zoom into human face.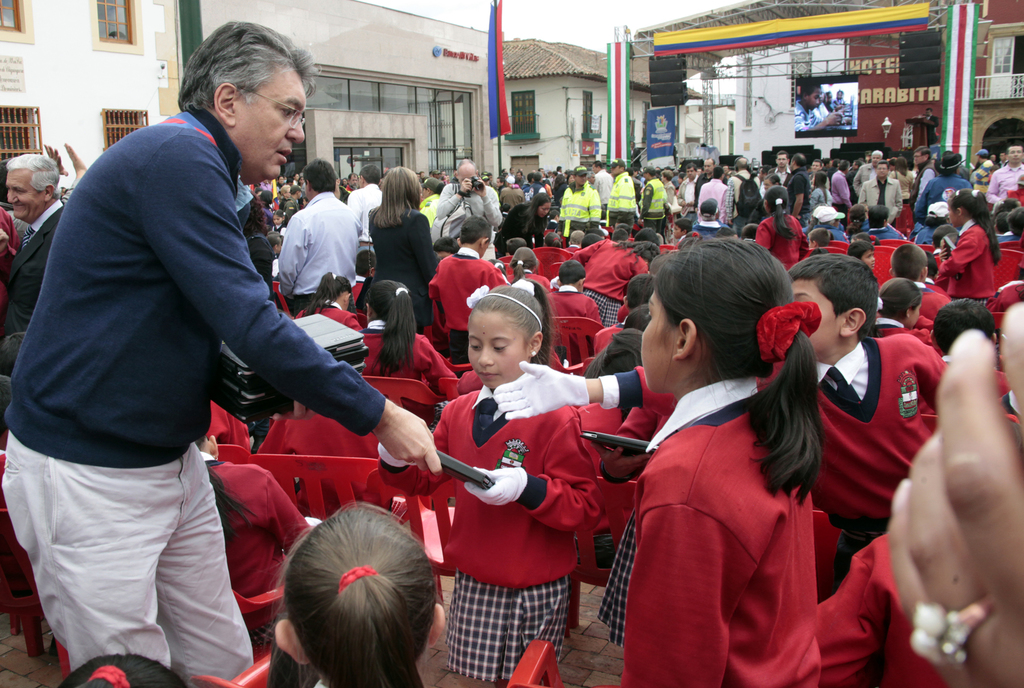
Zoom target: 915/152/925/163.
